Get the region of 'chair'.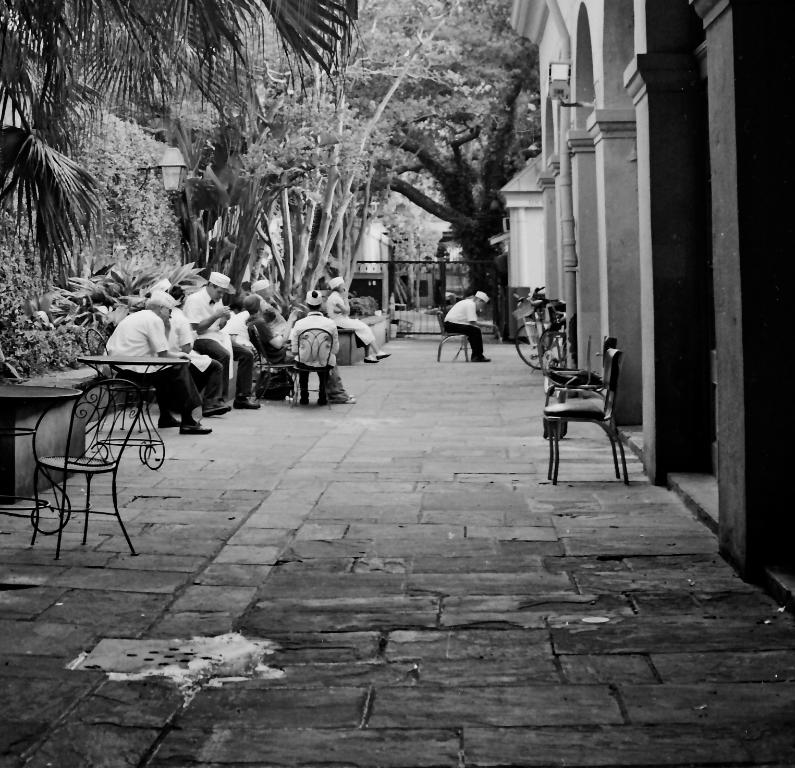
<bbox>84, 327, 155, 435</bbox>.
